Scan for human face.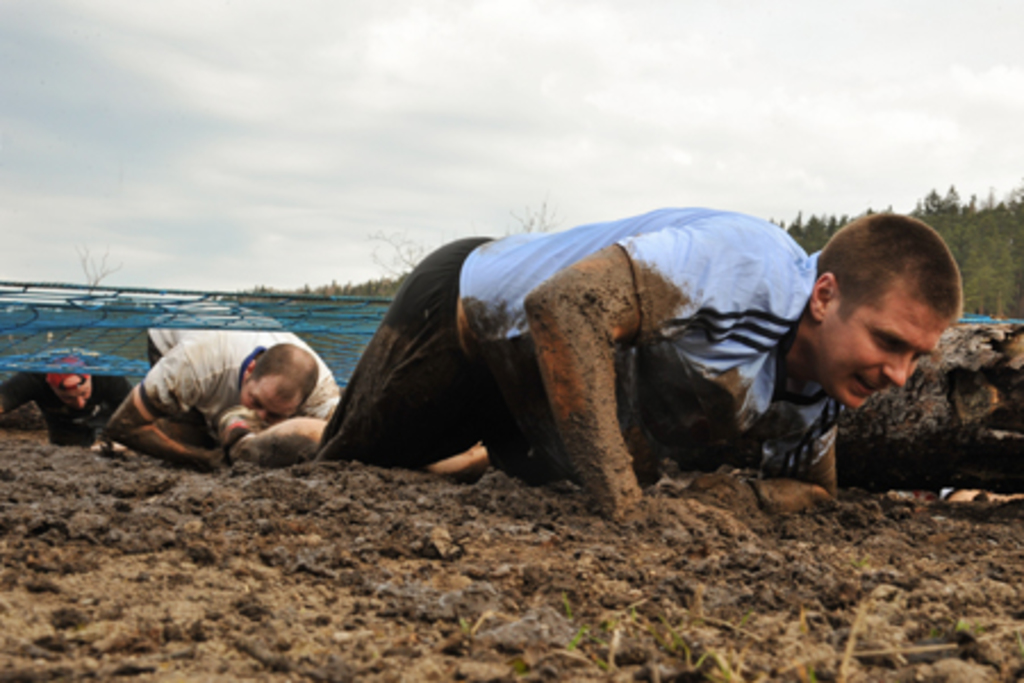
Scan result: (x1=239, y1=371, x2=294, y2=417).
